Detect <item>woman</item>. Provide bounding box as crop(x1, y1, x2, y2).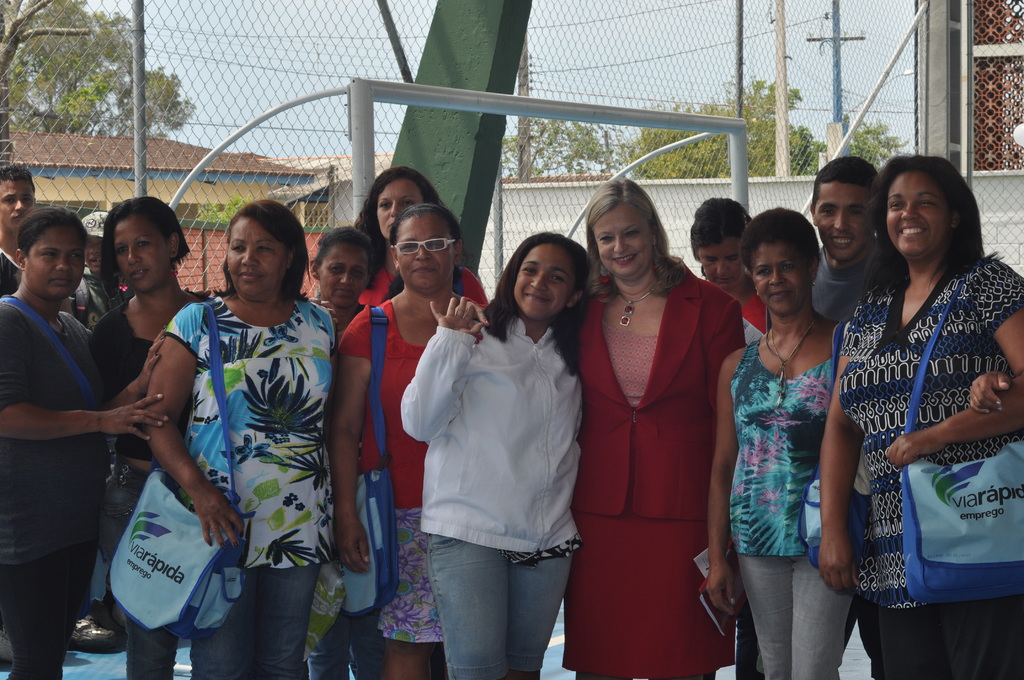
crop(141, 193, 339, 679).
